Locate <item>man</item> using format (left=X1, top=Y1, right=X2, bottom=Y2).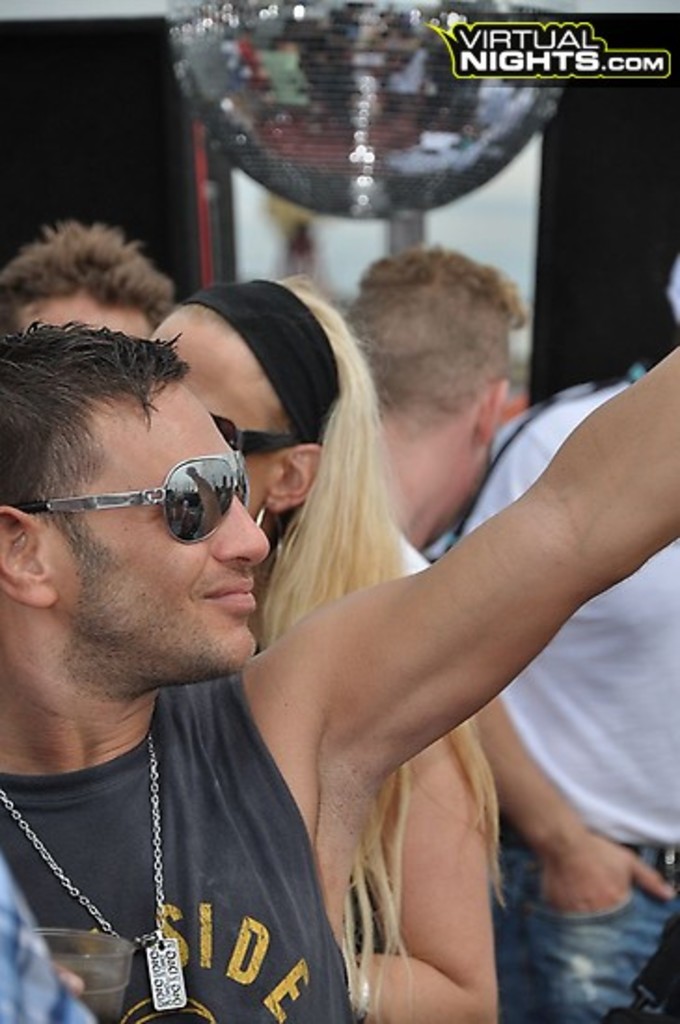
(left=0, top=218, right=667, bottom=1023).
